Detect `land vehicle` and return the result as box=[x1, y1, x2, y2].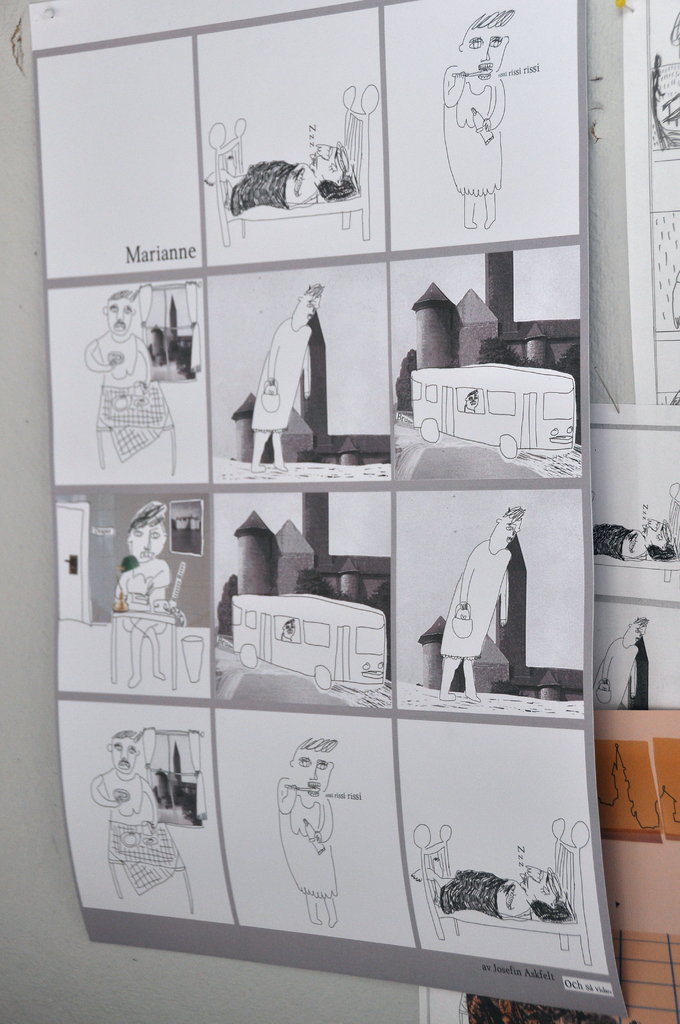
box=[231, 591, 385, 687].
